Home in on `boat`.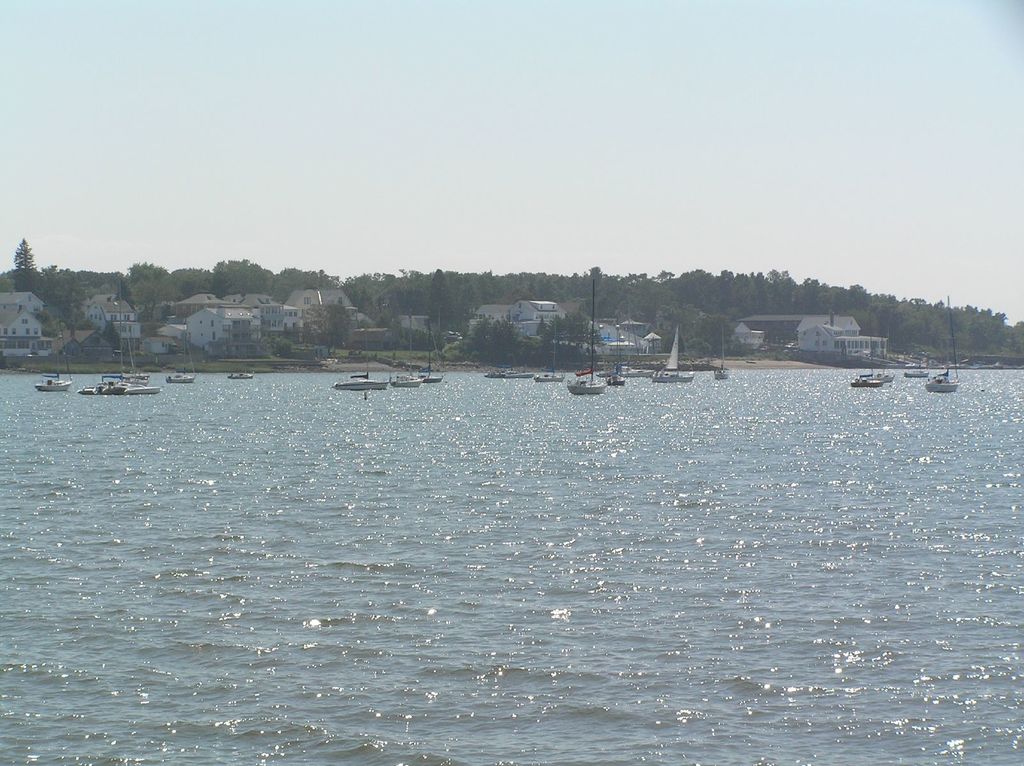
Homed in at (607, 331, 627, 388).
